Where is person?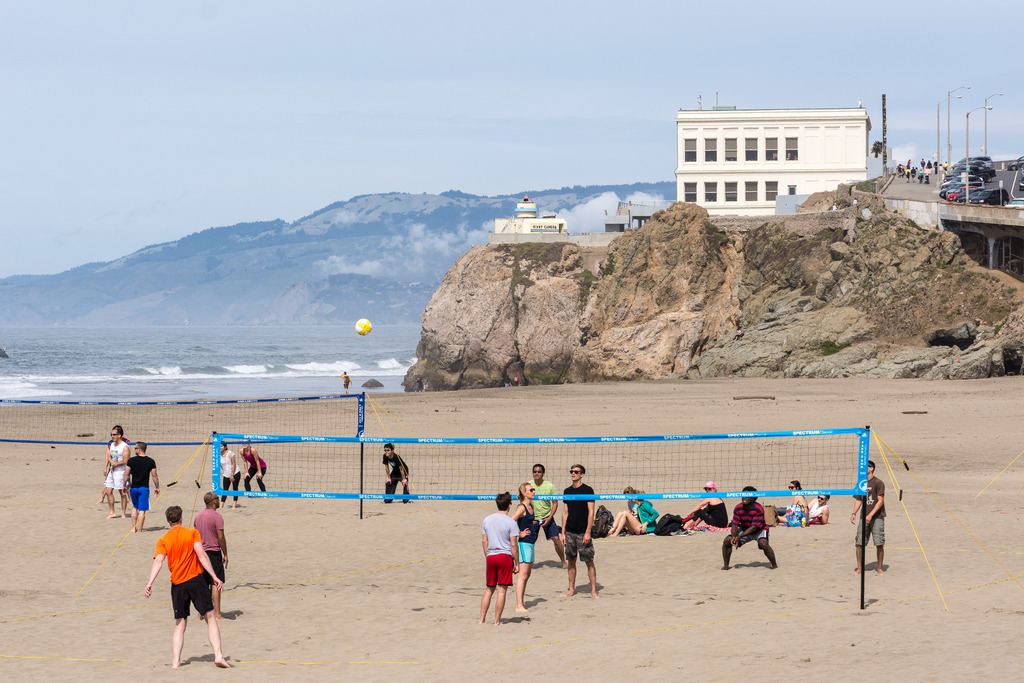
bbox=[145, 503, 225, 668].
